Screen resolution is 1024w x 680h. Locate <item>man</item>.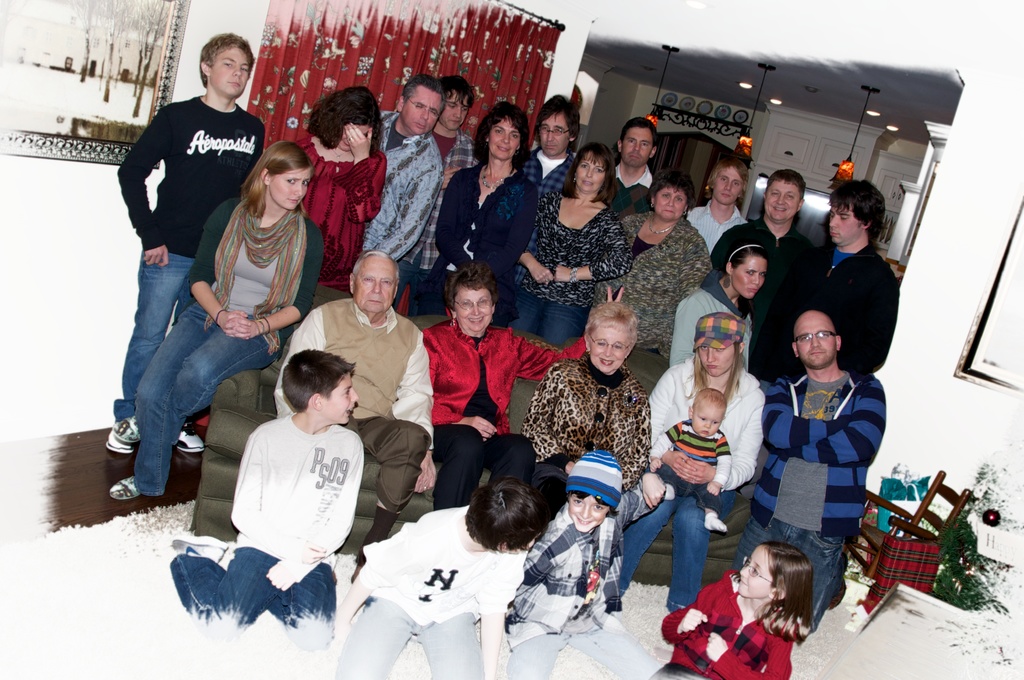
box(371, 75, 441, 259).
